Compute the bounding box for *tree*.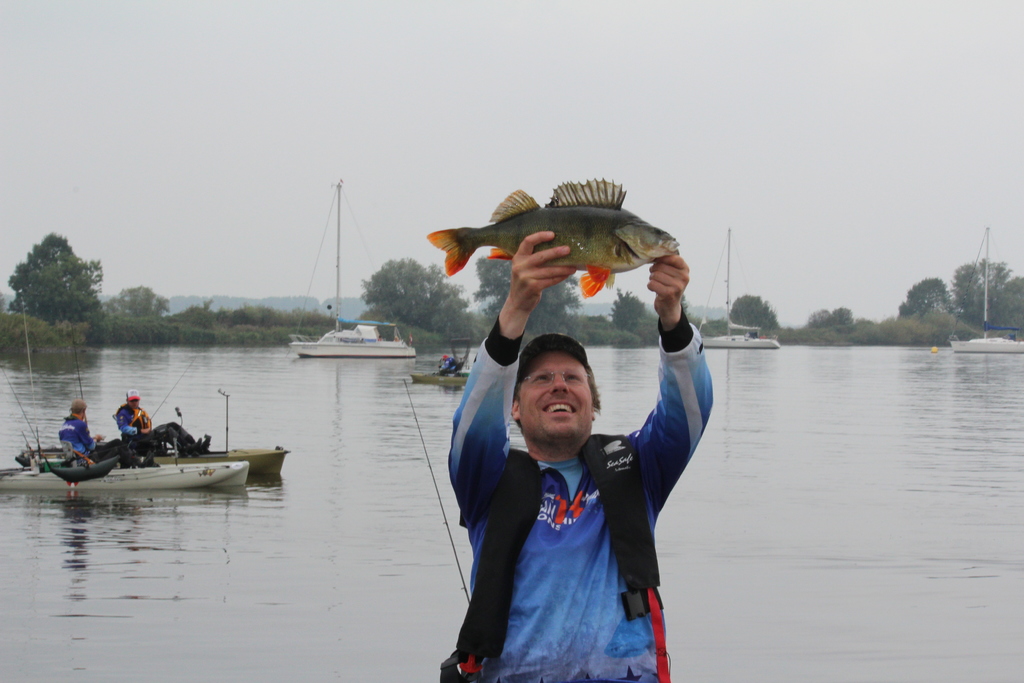
471, 253, 577, 332.
